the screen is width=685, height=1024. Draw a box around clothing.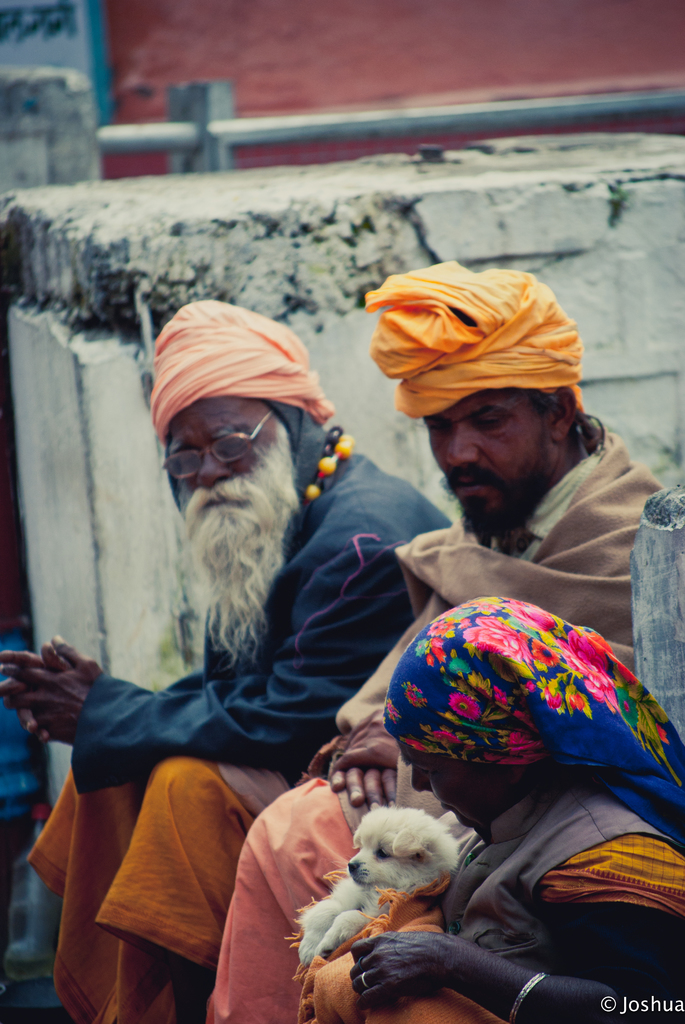
[205,423,680,1023].
